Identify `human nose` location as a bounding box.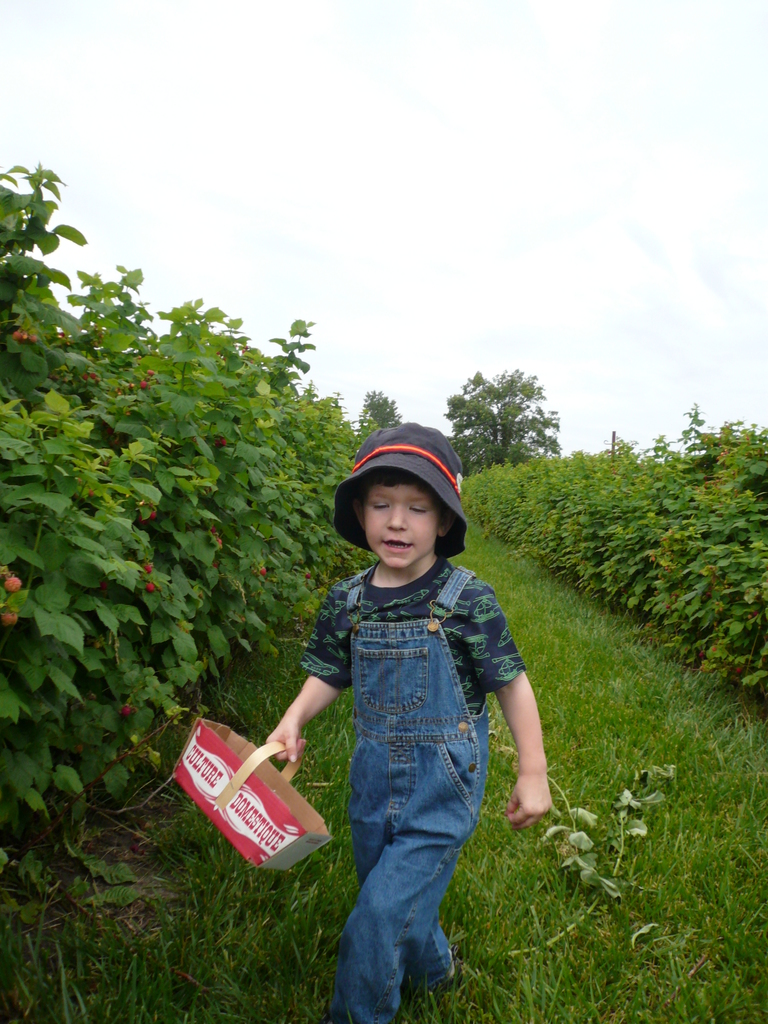
<region>385, 507, 408, 529</region>.
